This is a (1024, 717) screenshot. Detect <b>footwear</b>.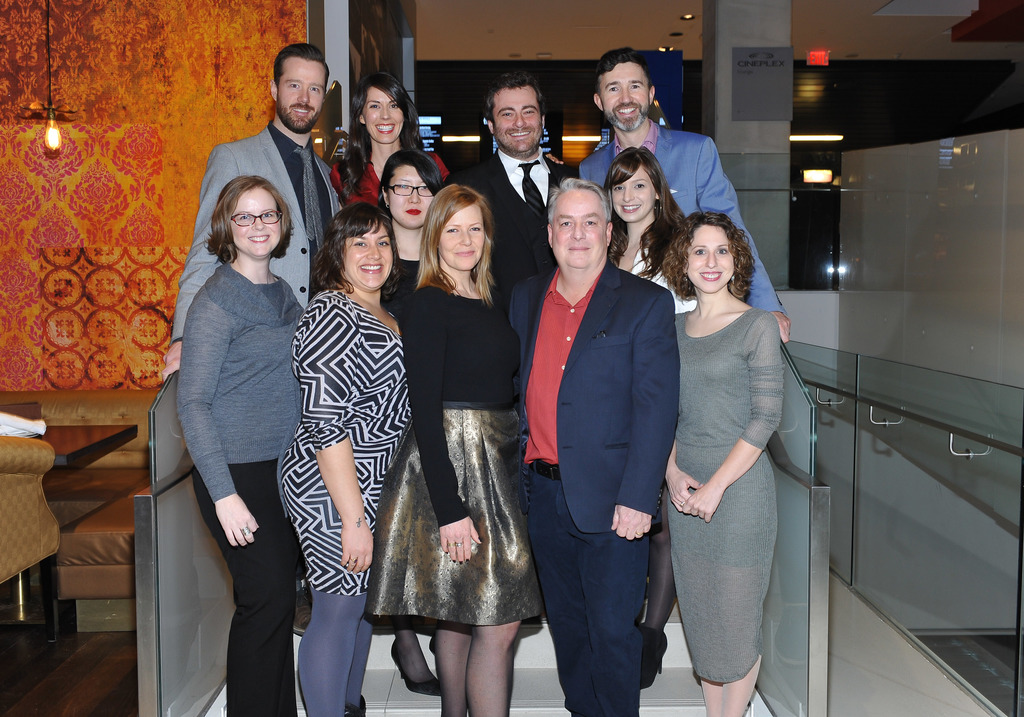
639 624 672 692.
